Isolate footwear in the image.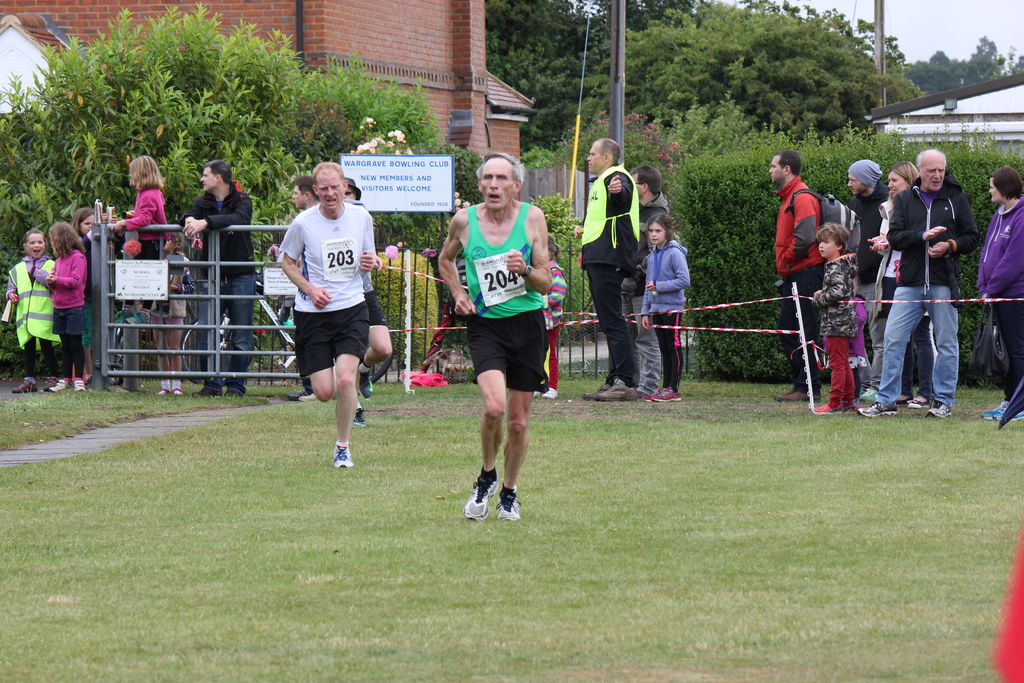
Isolated region: [56, 381, 67, 391].
